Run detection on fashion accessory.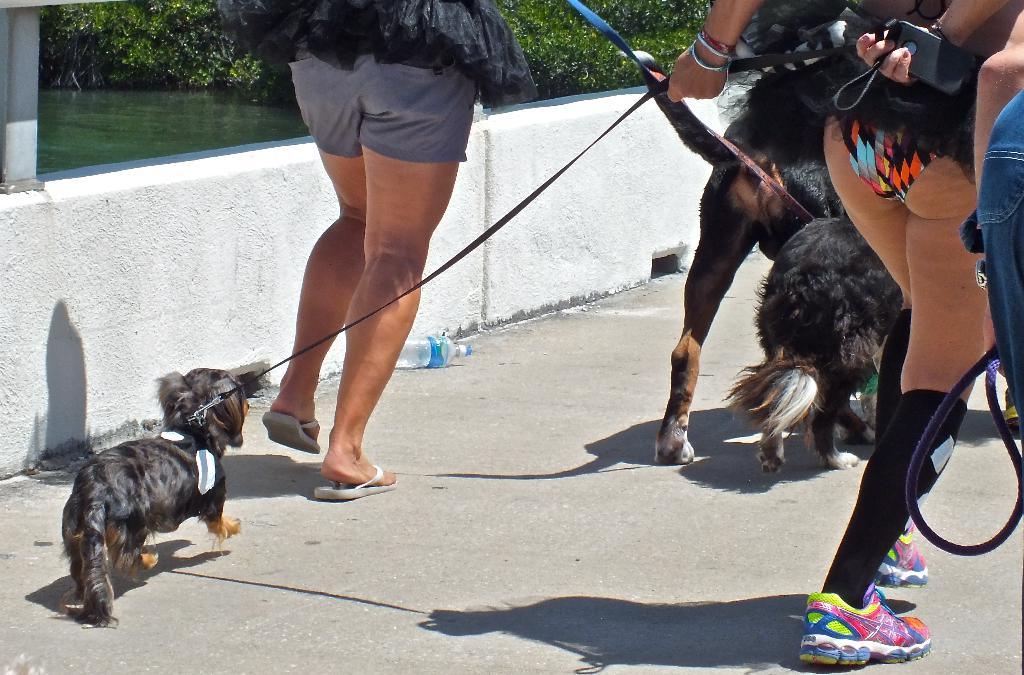
Result: [x1=824, y1=393, x2=968, y2=605].
